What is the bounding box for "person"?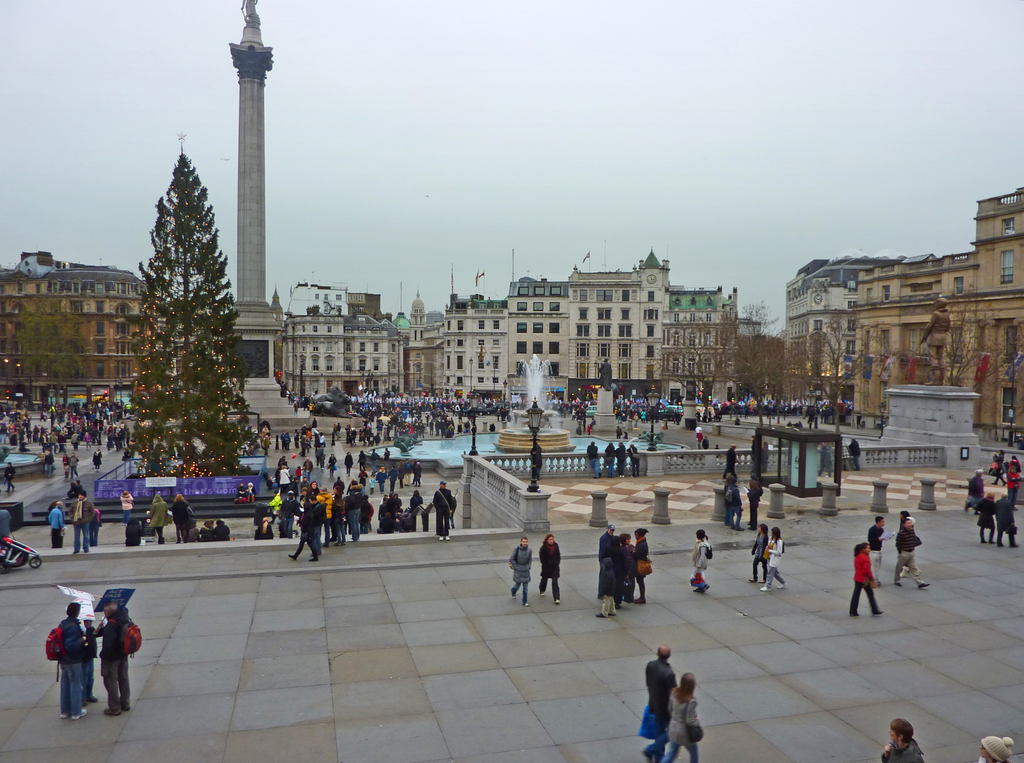
x1=586 y1=439 x2=604 y2=479.
